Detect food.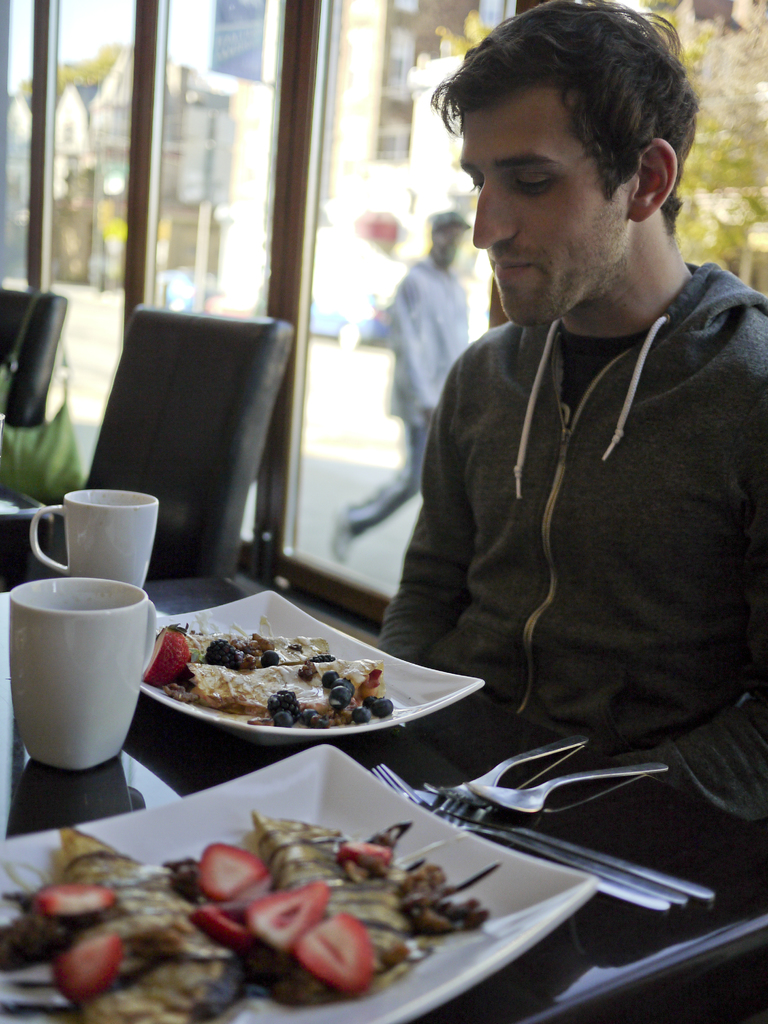
Detected at <bbox>0, 808, 507, 1023</bbox>.
